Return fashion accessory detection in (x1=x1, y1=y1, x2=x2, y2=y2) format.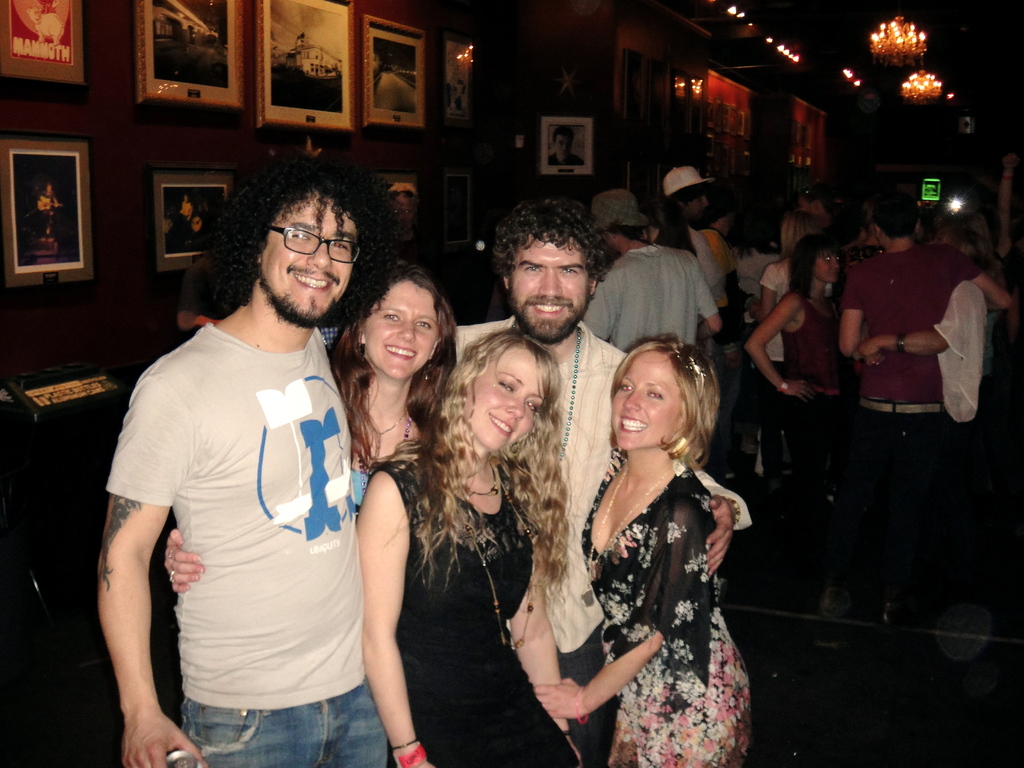
(x1=361, y1=406, x2=414, y2=438).
